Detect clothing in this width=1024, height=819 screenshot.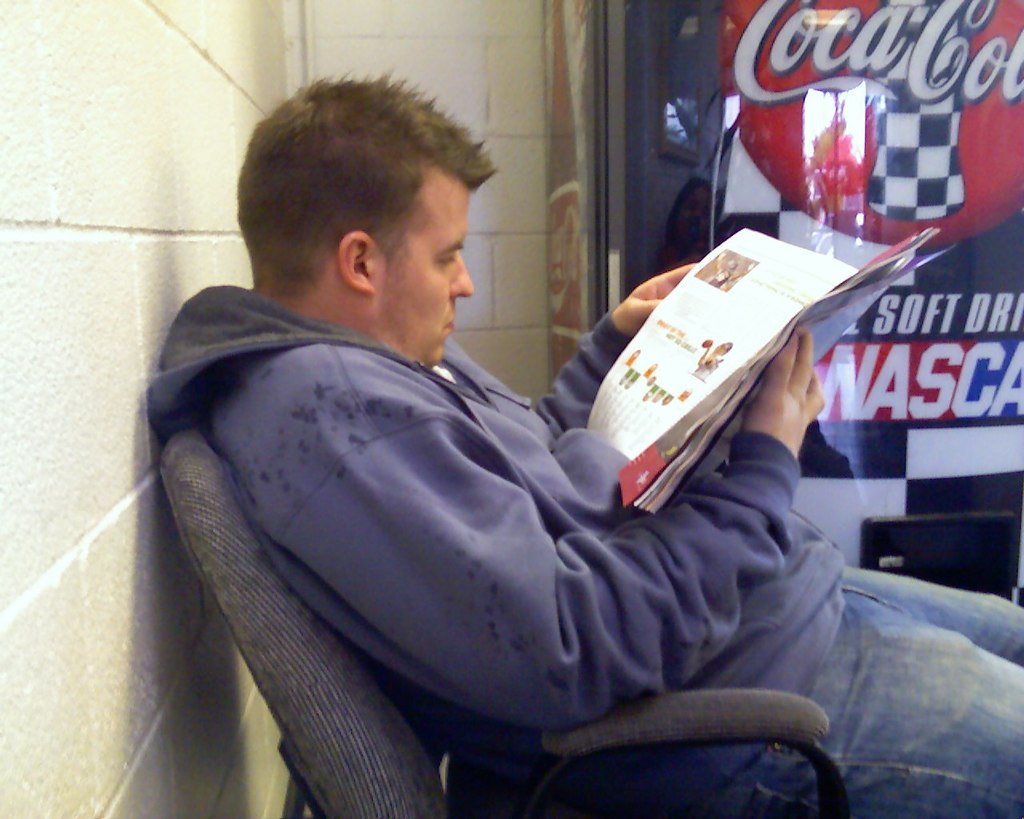
Detection: <box>161,184,911,818</box>.
